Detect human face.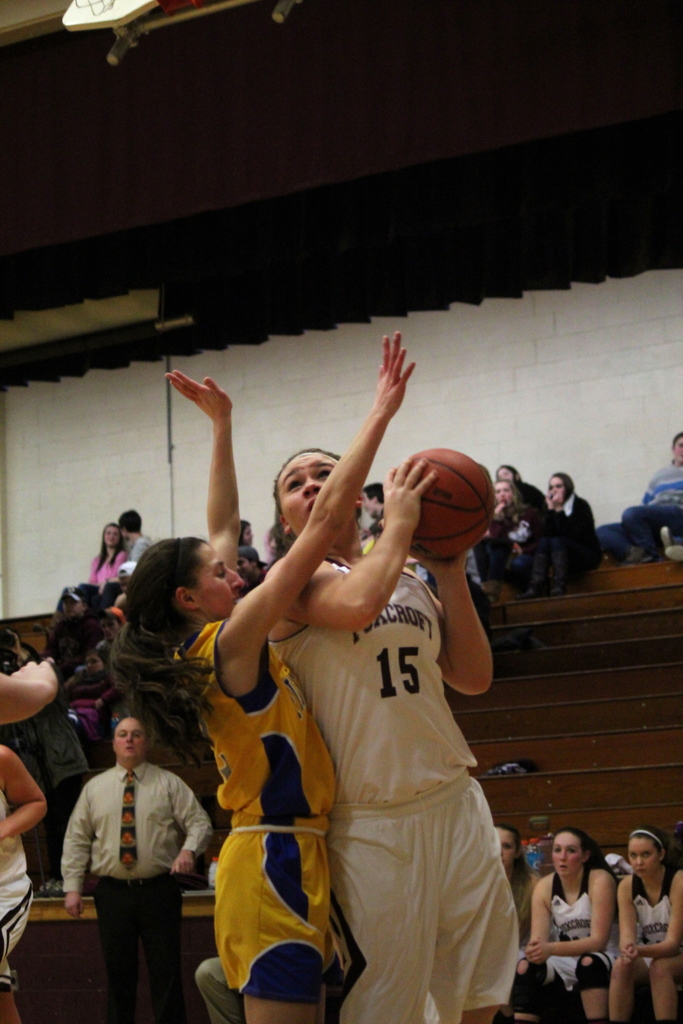
Detected at l=242, t=525, r=252, b=547.
